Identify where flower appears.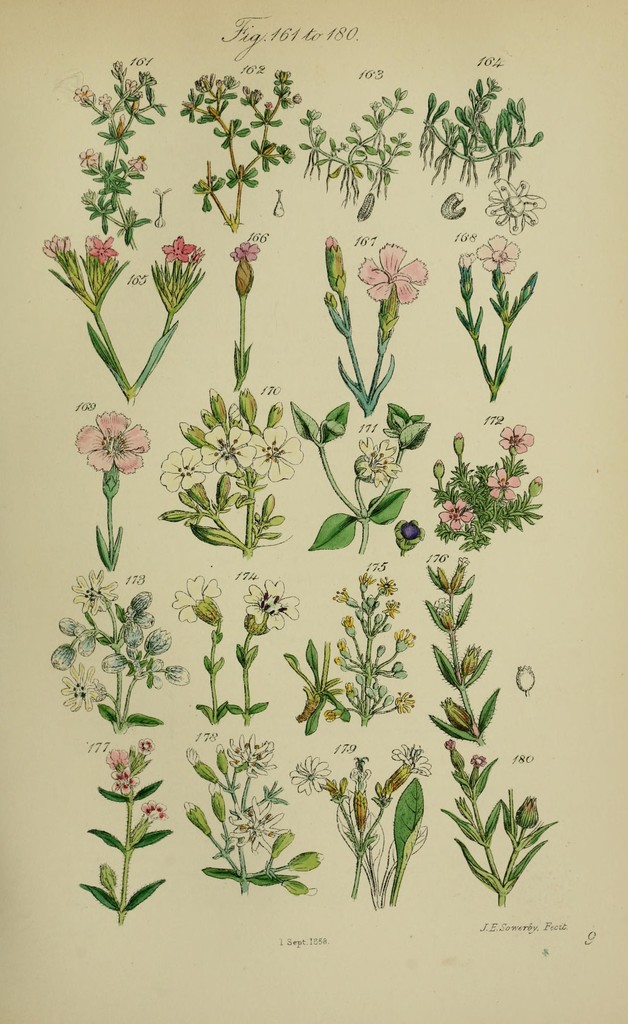
Appears at [left=230, top=796, right=285, bottom=849].
